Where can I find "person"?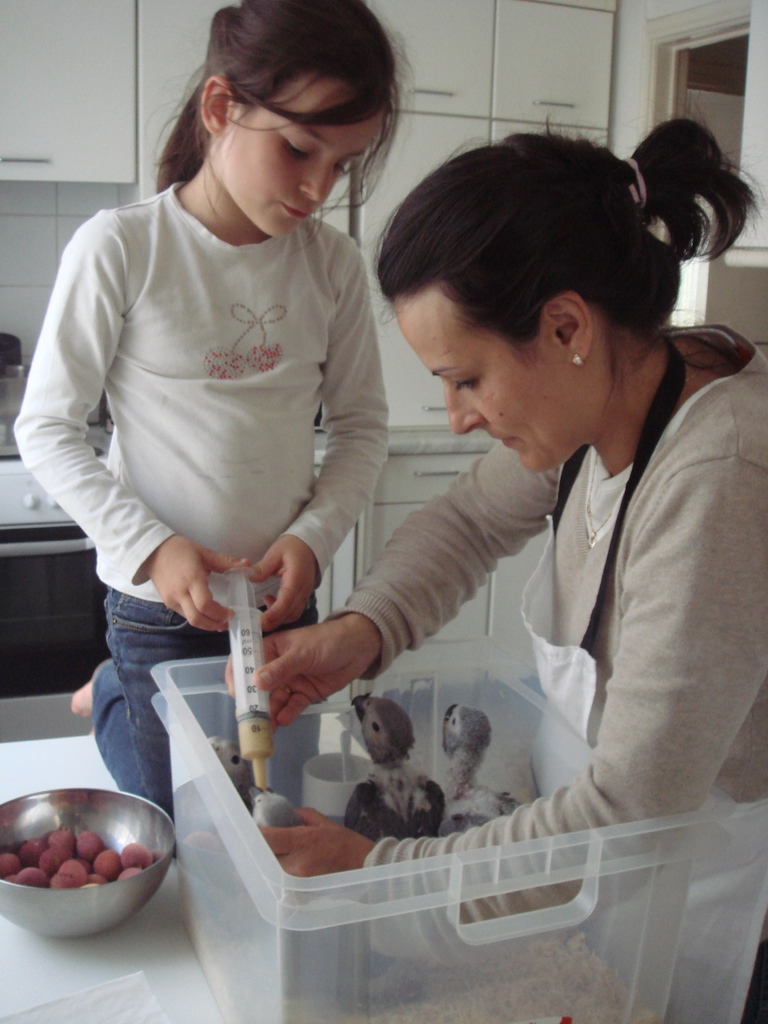
You can find it at bbox=[12, 0, 418, 841].
